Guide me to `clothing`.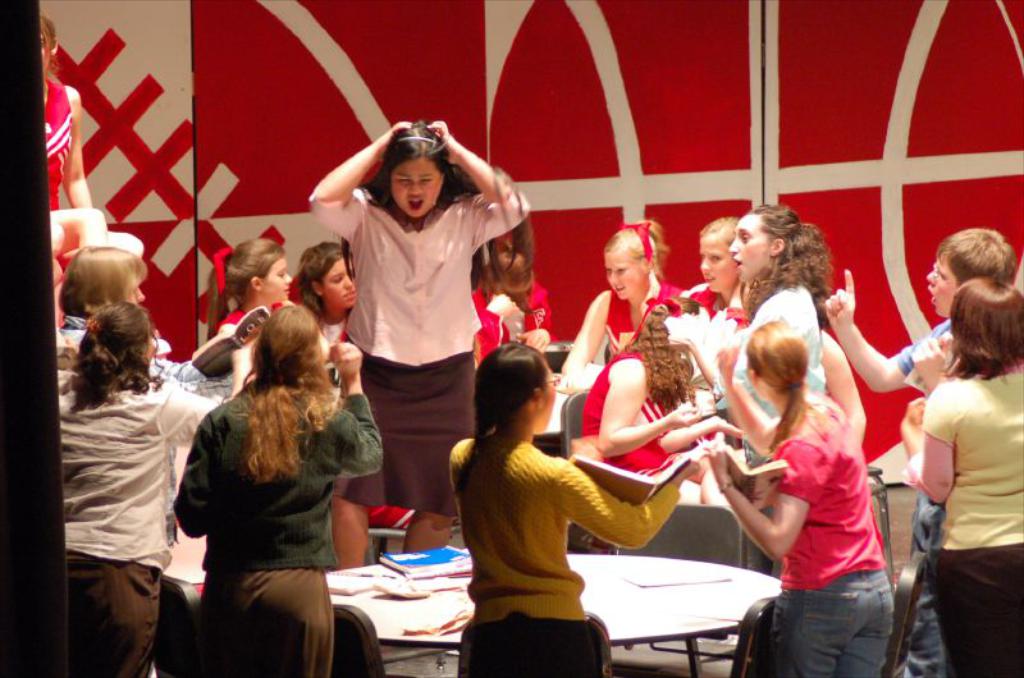
Guidance: l=56, t=319, r=241, b=406.
